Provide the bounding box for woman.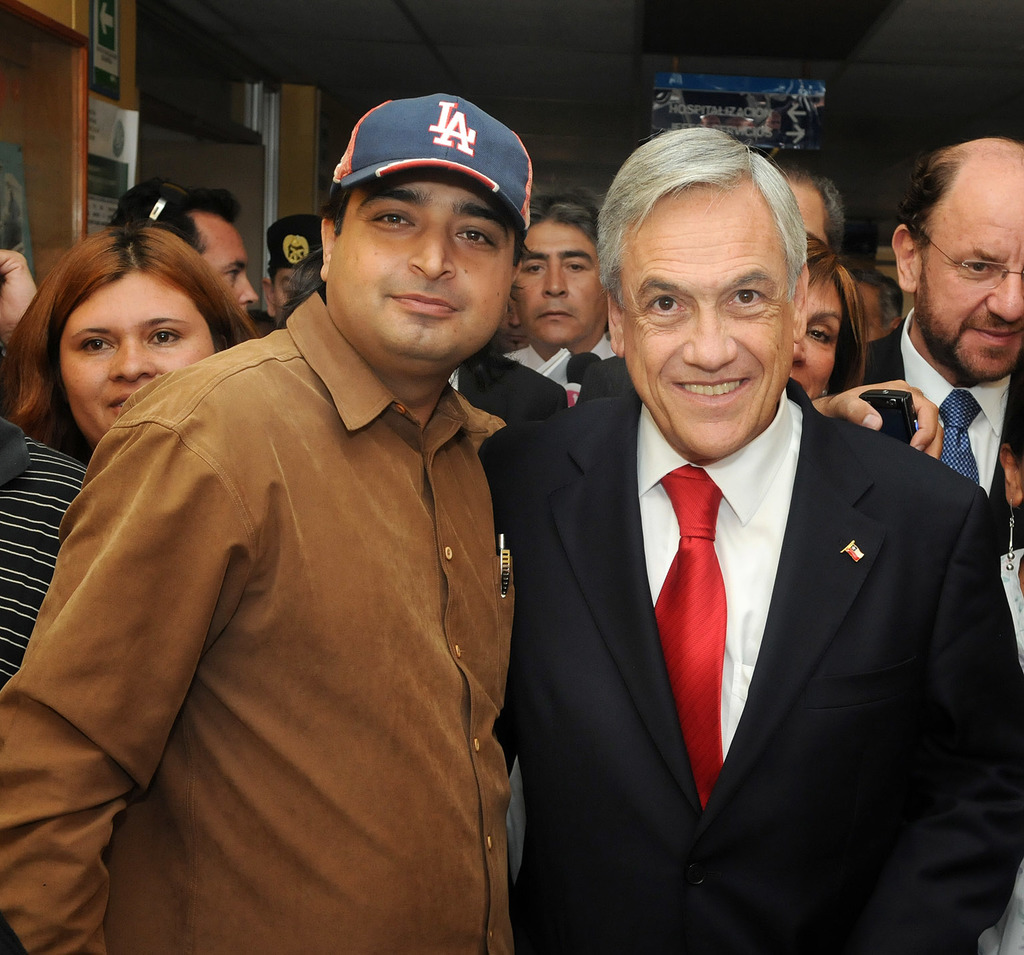
BBox(0, 225, 260, 683).
